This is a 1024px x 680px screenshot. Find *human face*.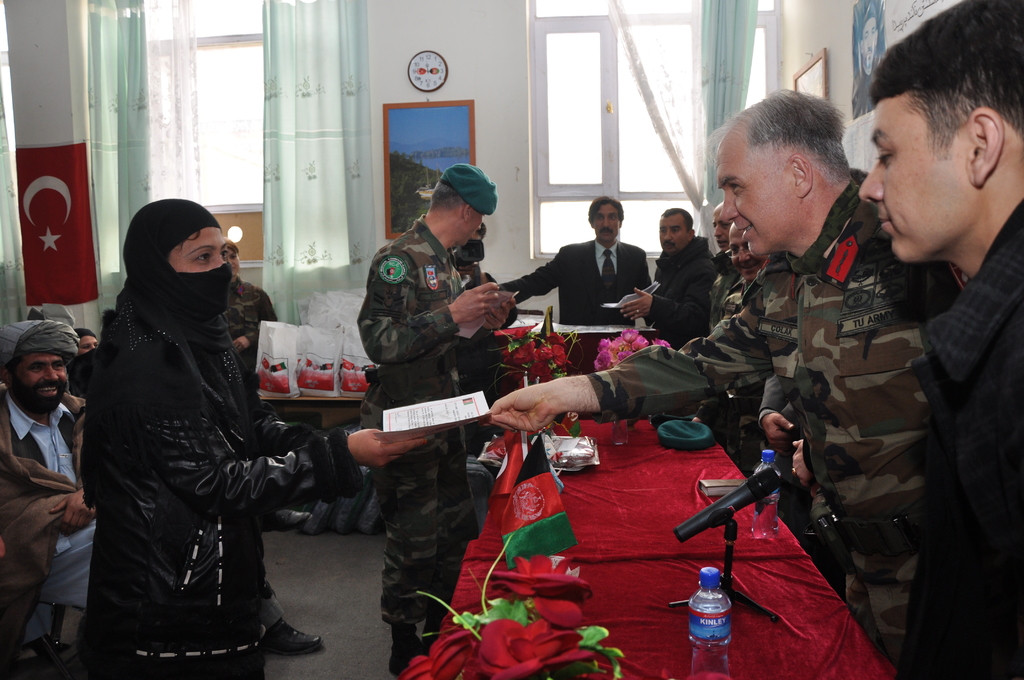
Bounding box: pyautogui.locateOnScreen(714, 211, 733, 252).
